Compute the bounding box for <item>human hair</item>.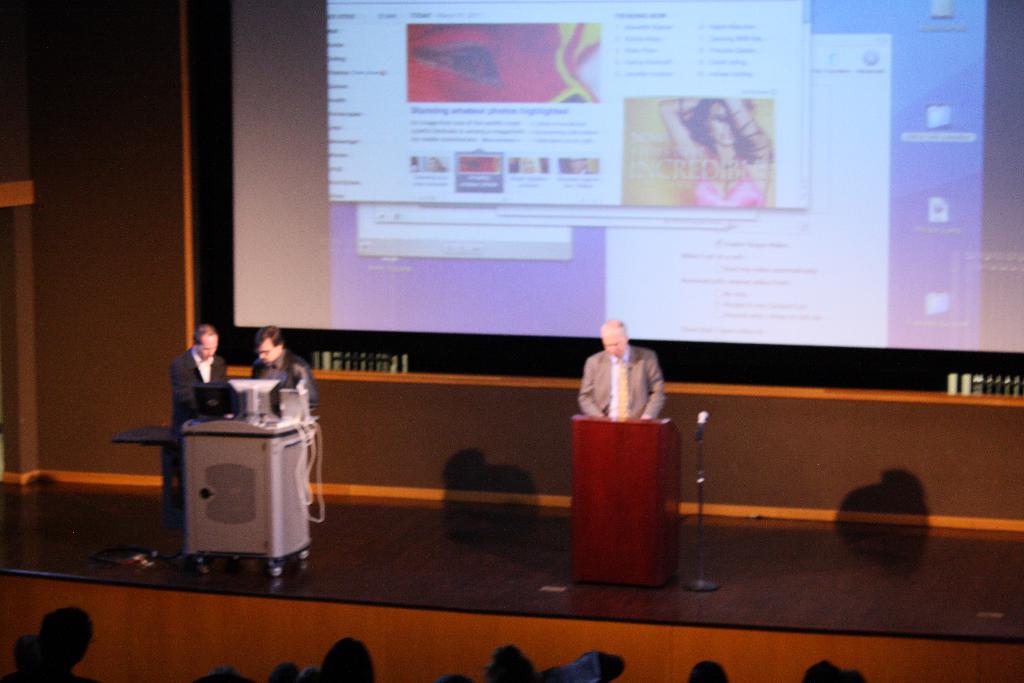
252 325 287 349.
